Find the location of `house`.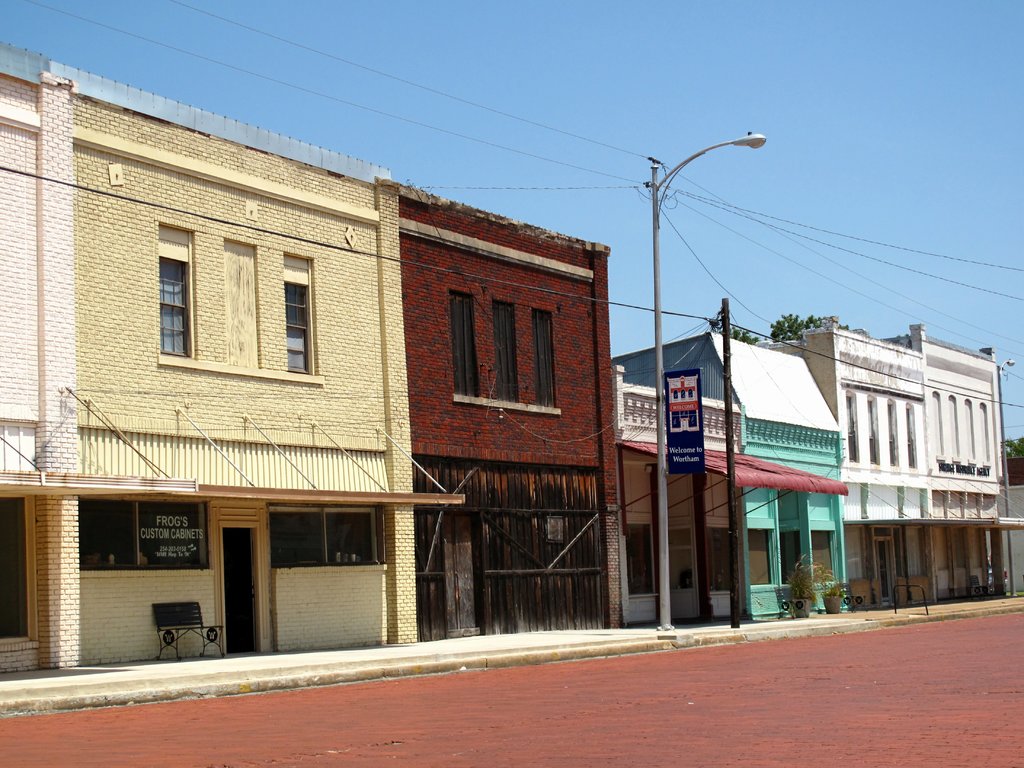
Location: (x1=391, y1=183, x2=616, y2=628).
